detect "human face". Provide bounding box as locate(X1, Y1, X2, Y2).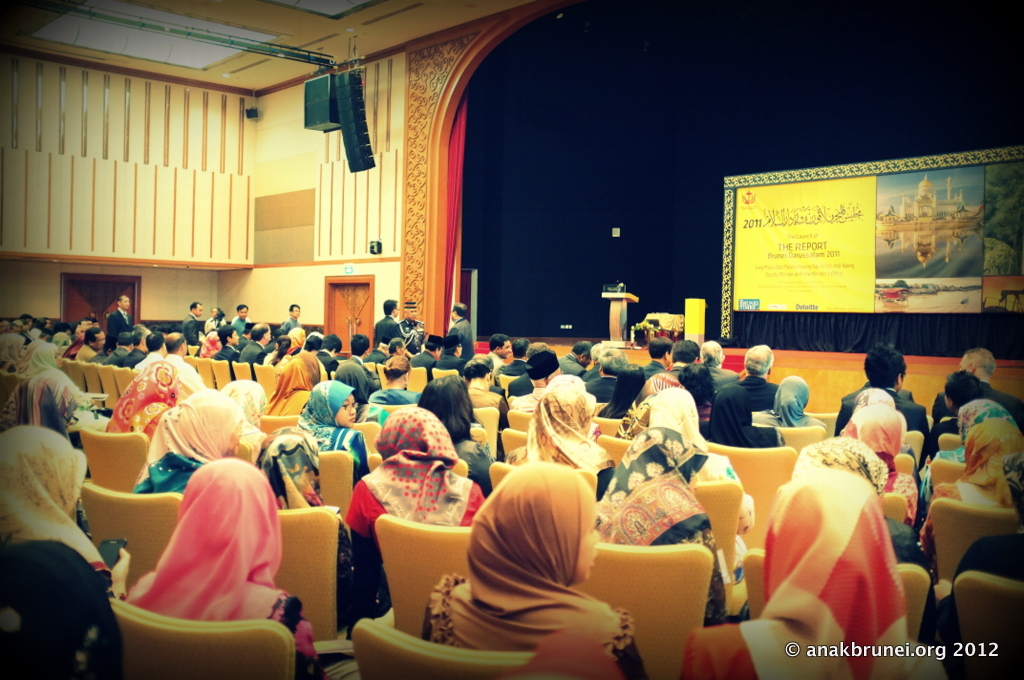
locate(334, 395, 357, 427).
